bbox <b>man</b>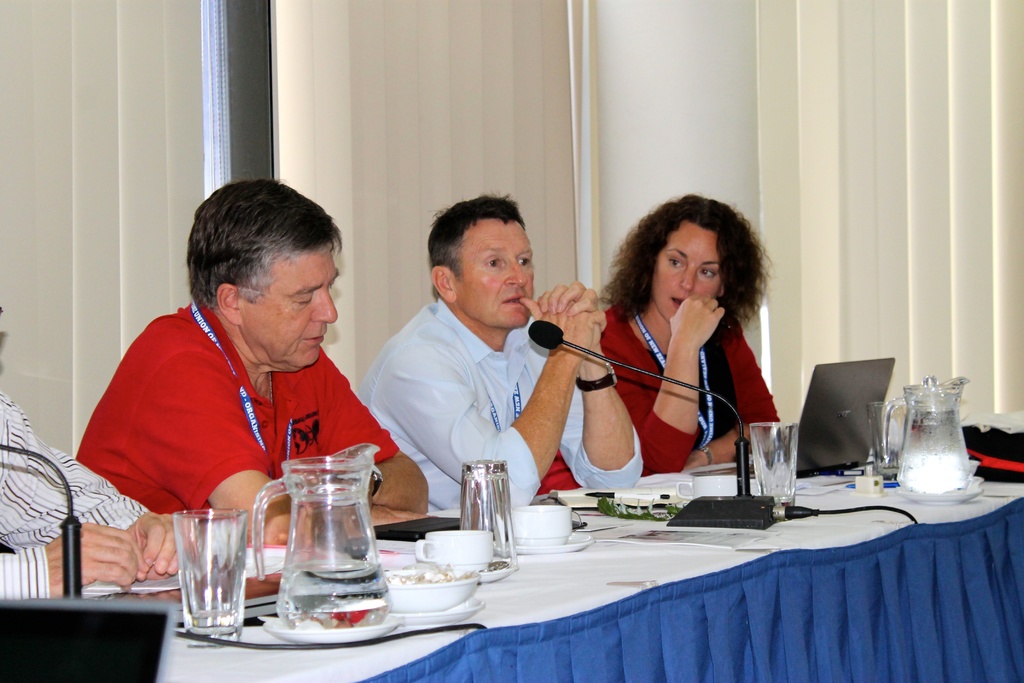
Rect(0, 293, 194, 604)
